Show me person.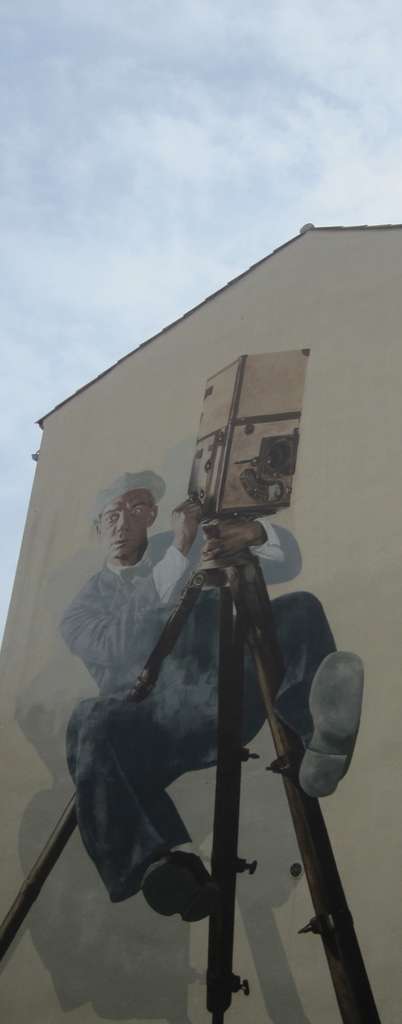
person is here: box=[63, 396, 332, 987].
